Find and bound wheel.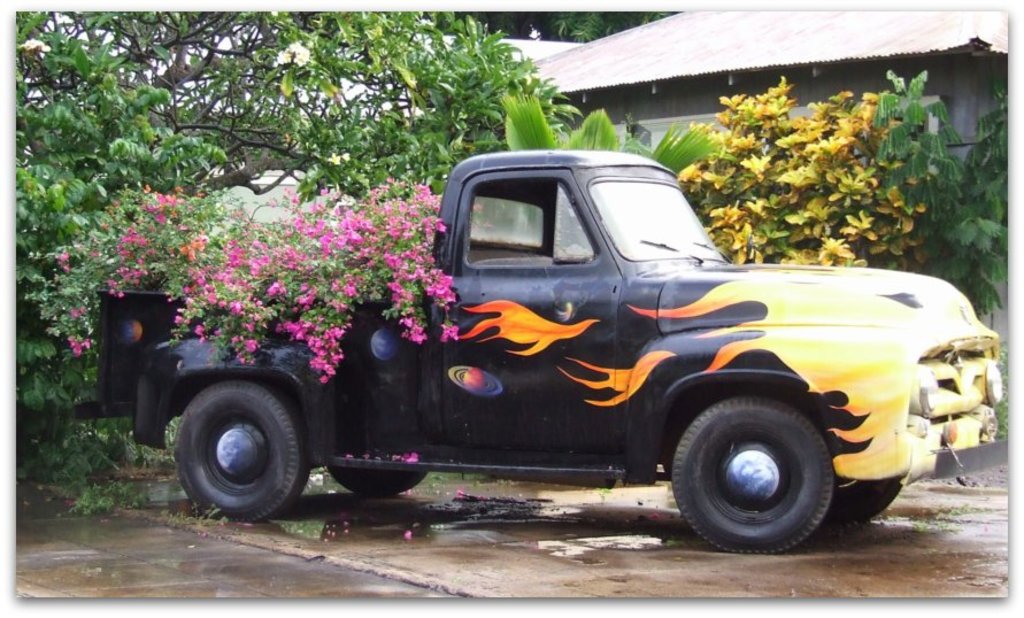
Bound: 331:470:430:499.
